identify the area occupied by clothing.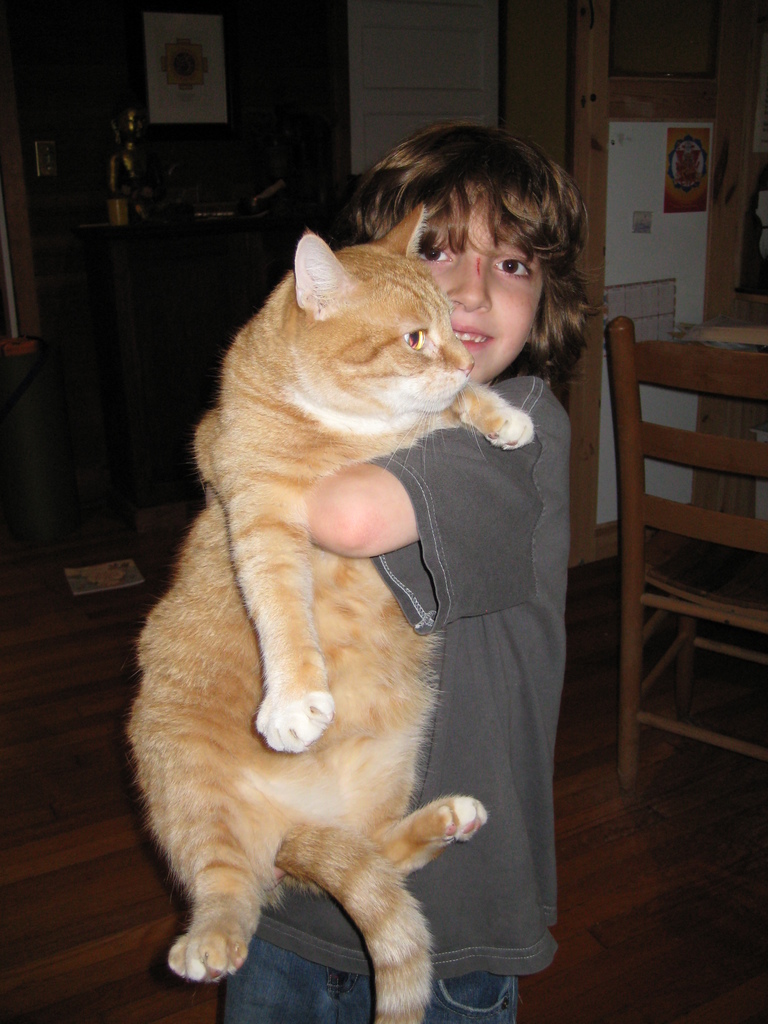
Area: locate(130, 225, 497, 1023).
